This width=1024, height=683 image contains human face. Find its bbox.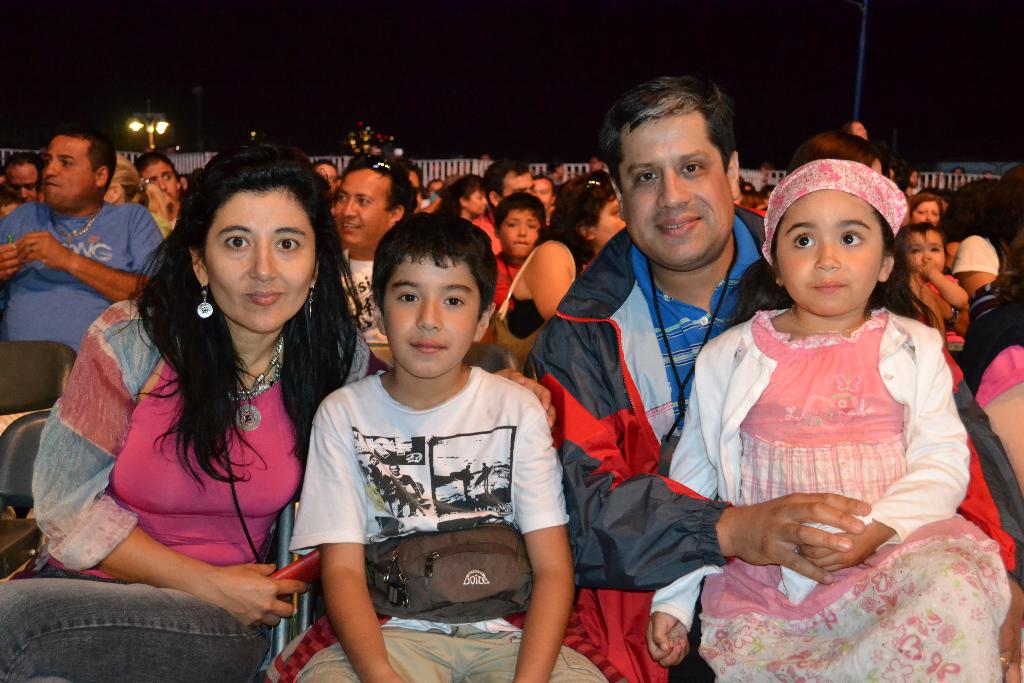
589:199:628:252.
